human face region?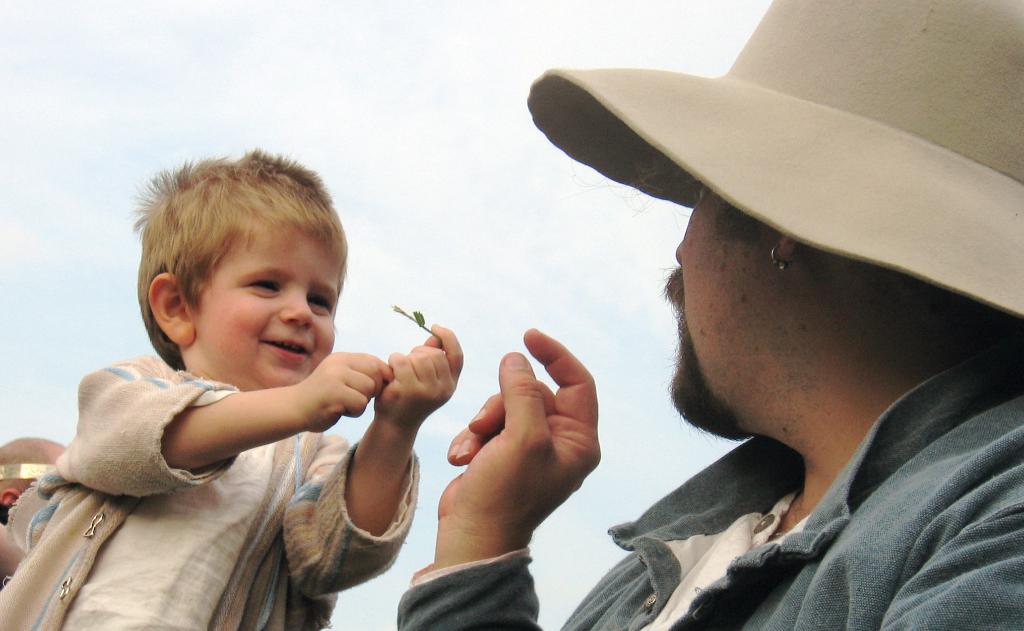
x1=195, y1=218, x2=349, y2=389
